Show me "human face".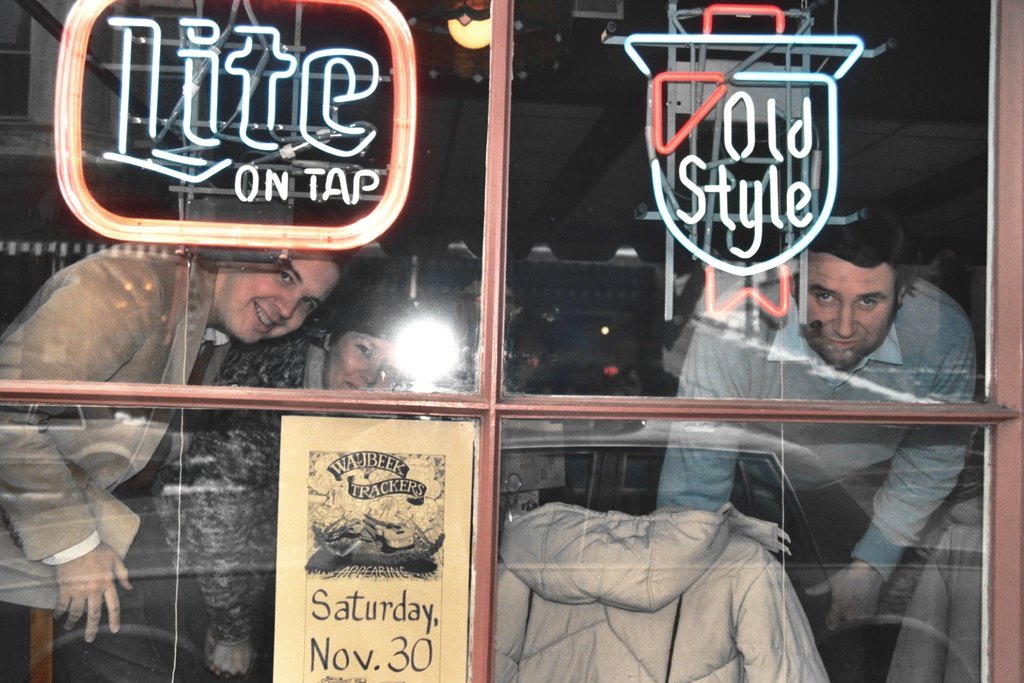
"human face" is here: <region>221, 253, 341, 347</region>.
